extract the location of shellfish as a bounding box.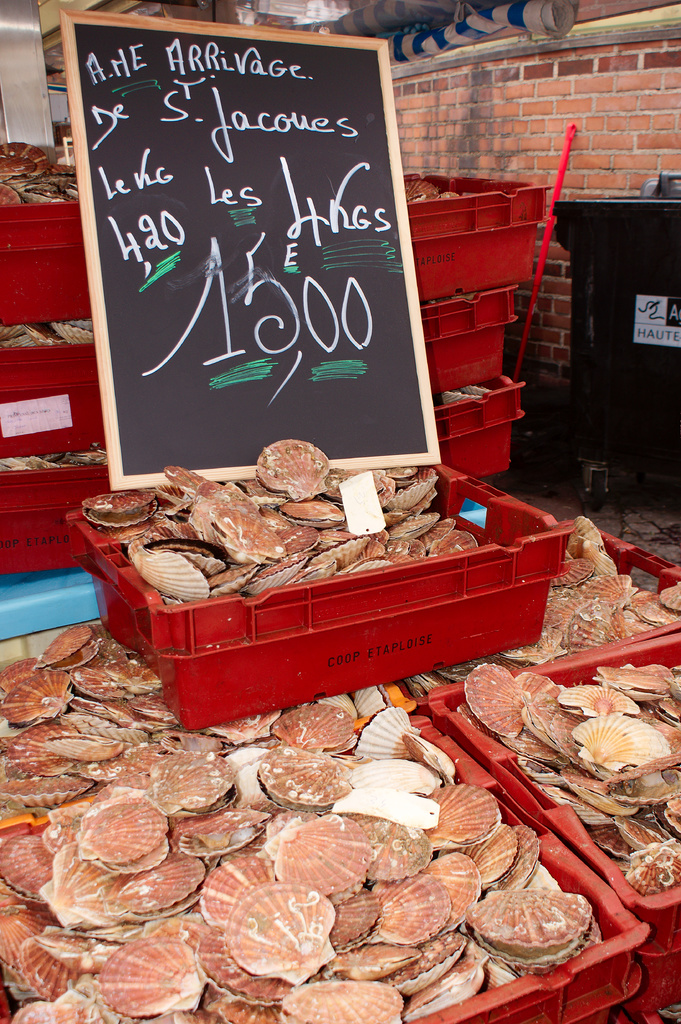
(501,515,680,666).
